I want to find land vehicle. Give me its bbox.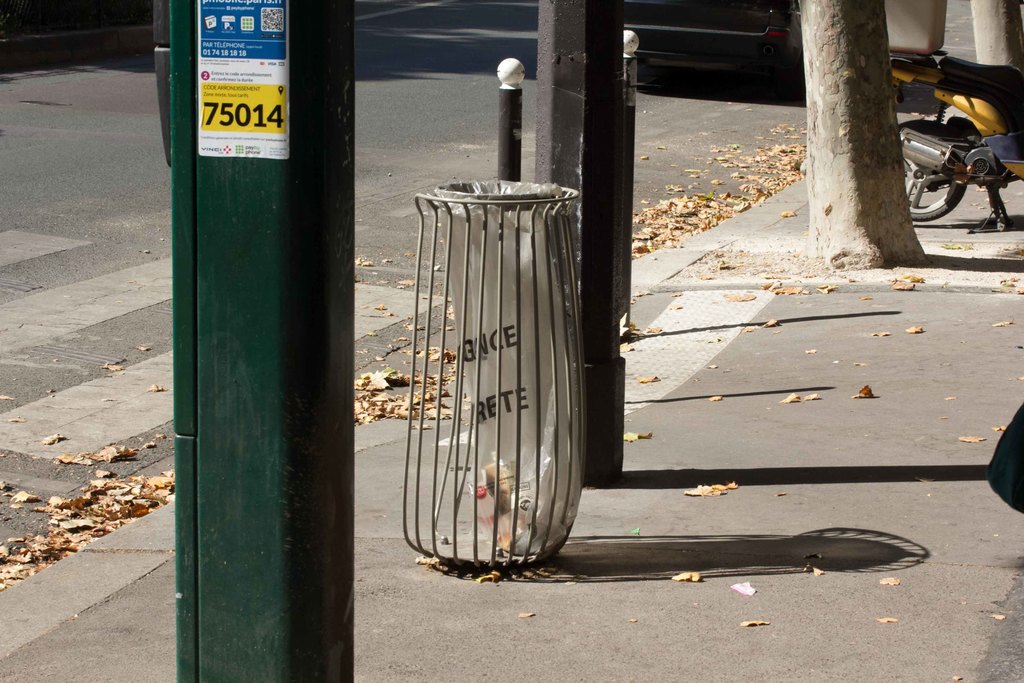
[x1=888, y1=53, x2=1023, y2=230].
